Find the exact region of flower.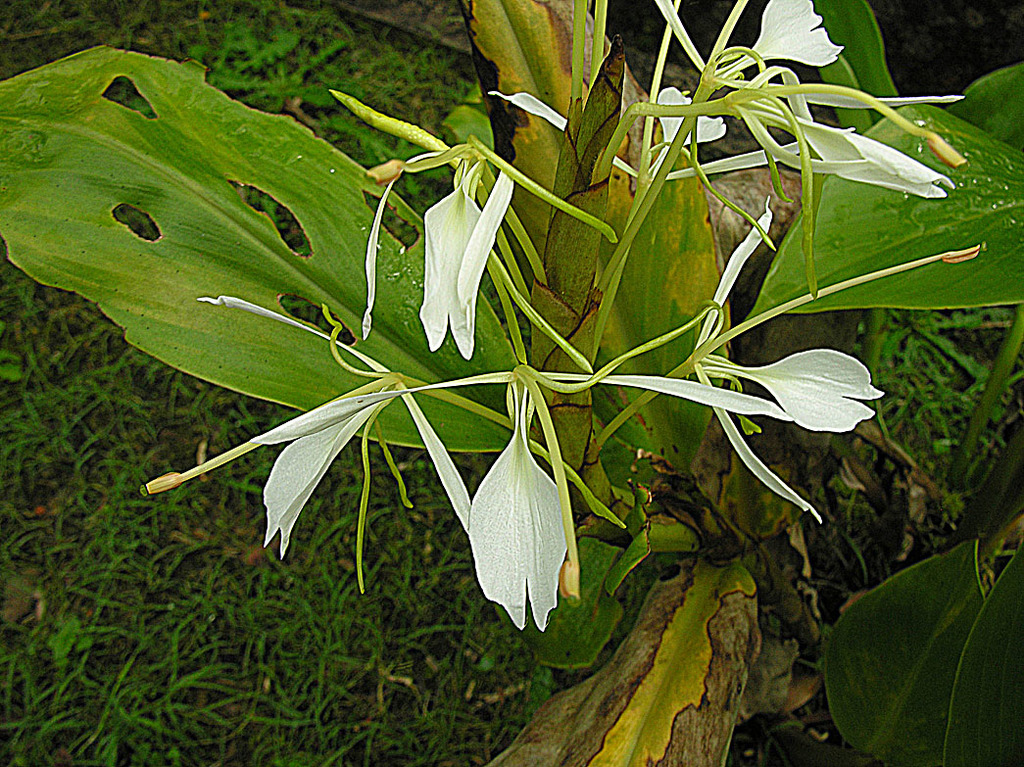
Exact region: 692/197/979/523.
